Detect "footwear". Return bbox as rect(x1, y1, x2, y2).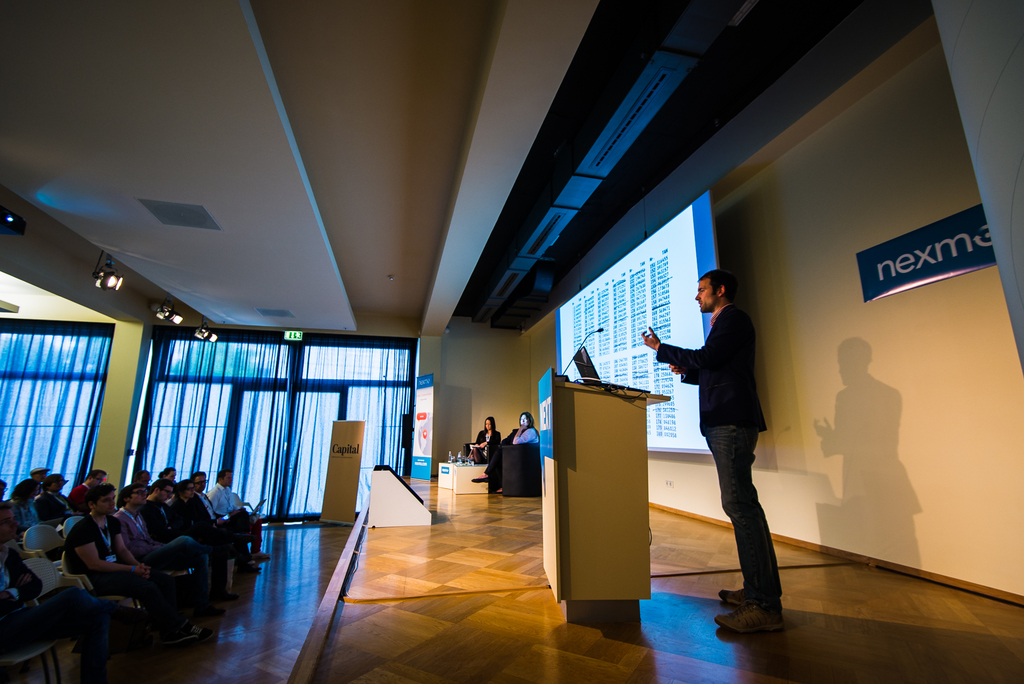
rect(251, 550, 270, 561).
